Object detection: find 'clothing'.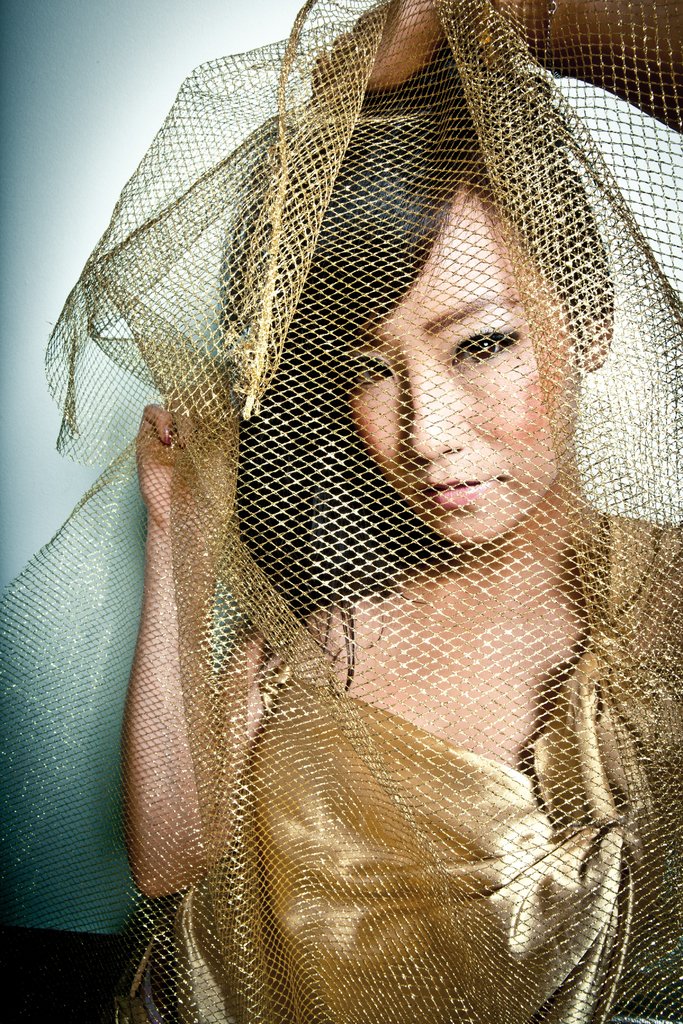
[54, 92, 637, 994].
